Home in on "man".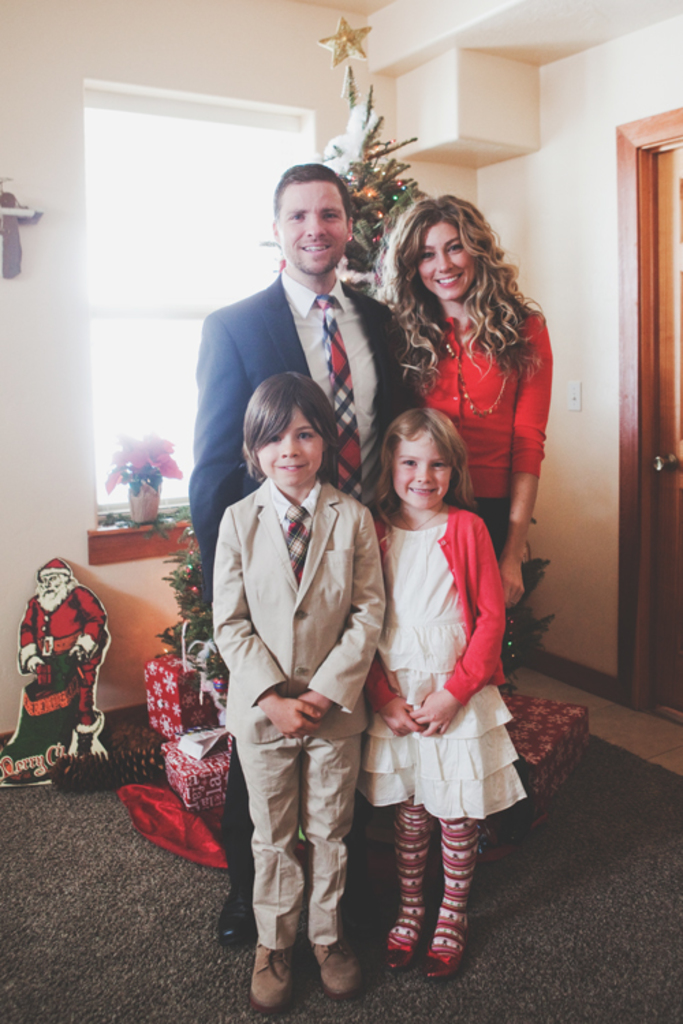
Homed in at (left=204, top=157, right=415, bottom=952).
